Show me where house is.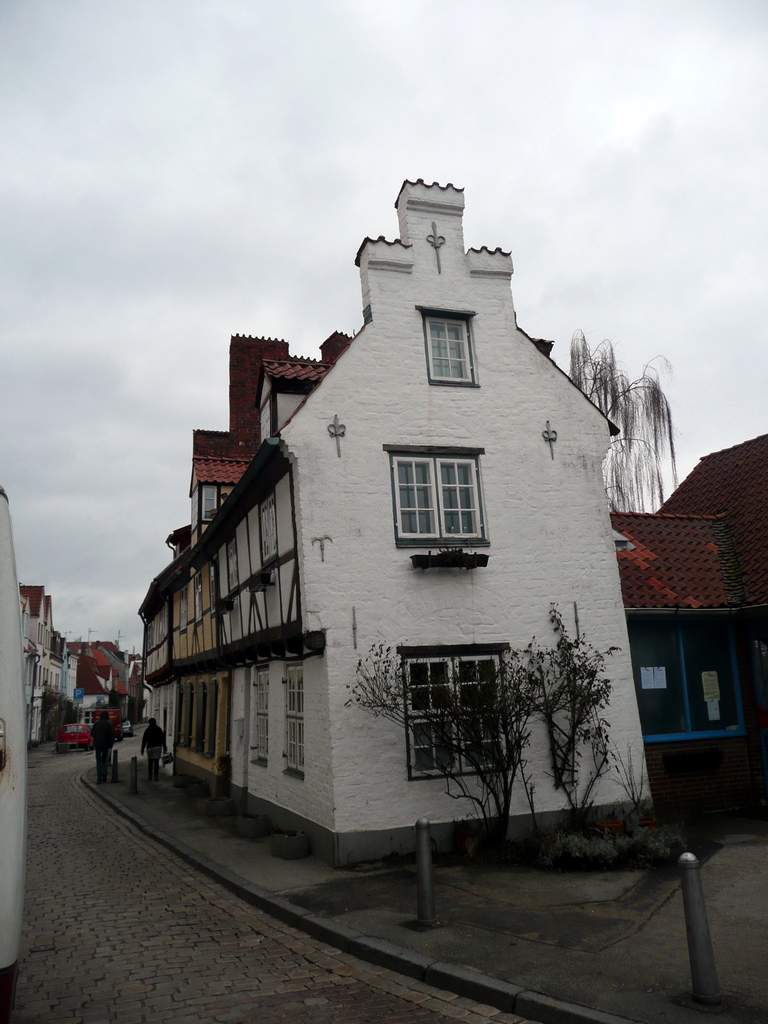
house is at [x1=42, y1=636, x2=70, y2=731].
